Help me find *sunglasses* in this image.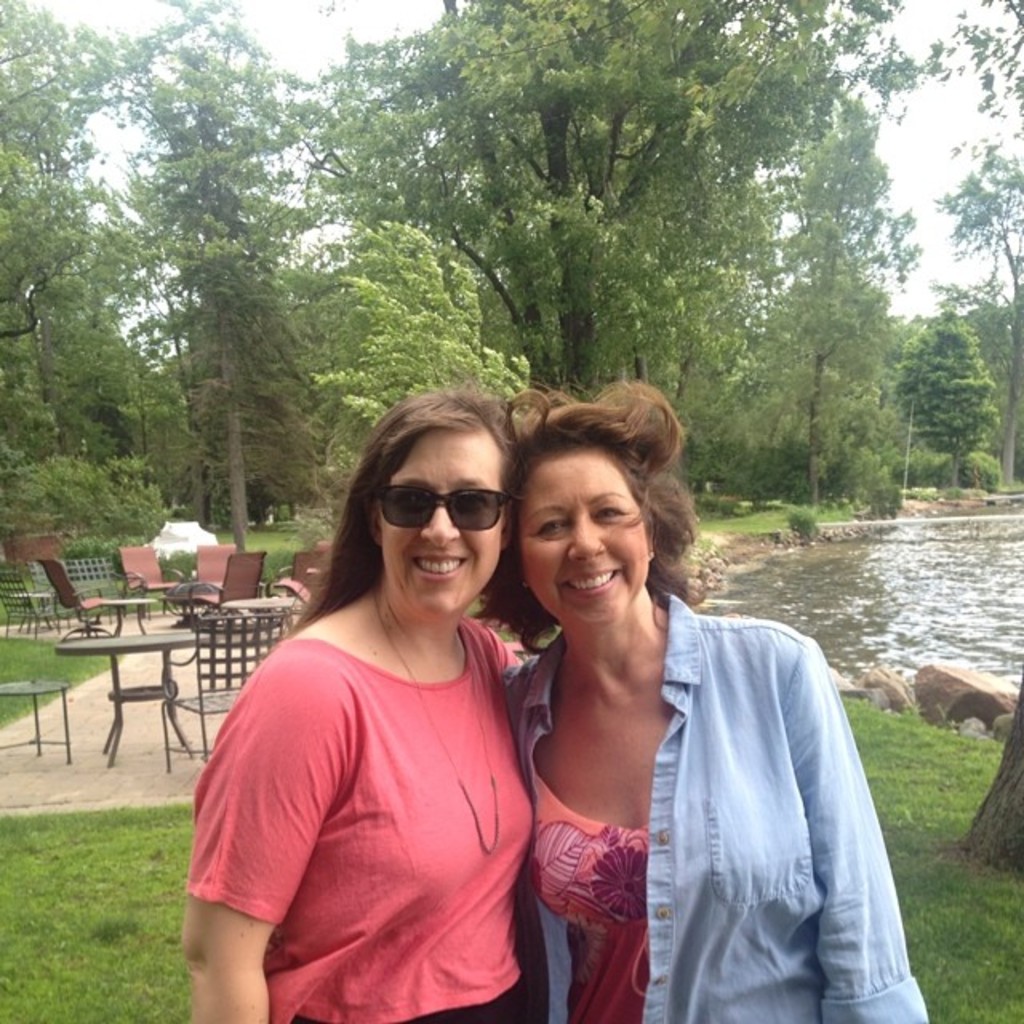
Found it: <region>371, 486, 510, 534</region>.
